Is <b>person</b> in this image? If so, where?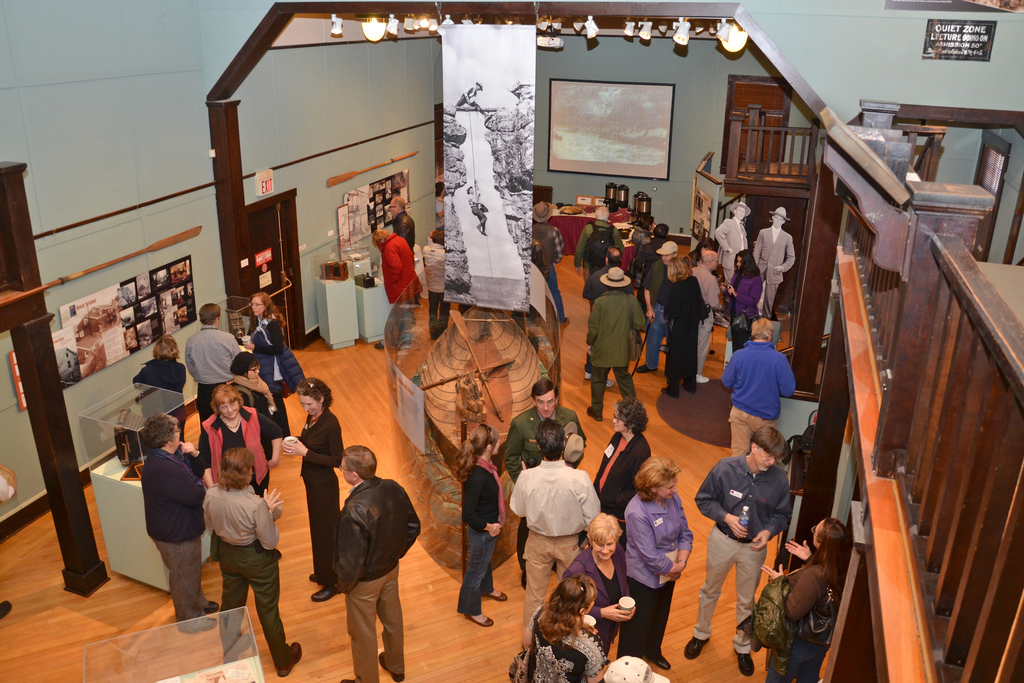
Yes, at bbox(452, 84, 488, 117).
